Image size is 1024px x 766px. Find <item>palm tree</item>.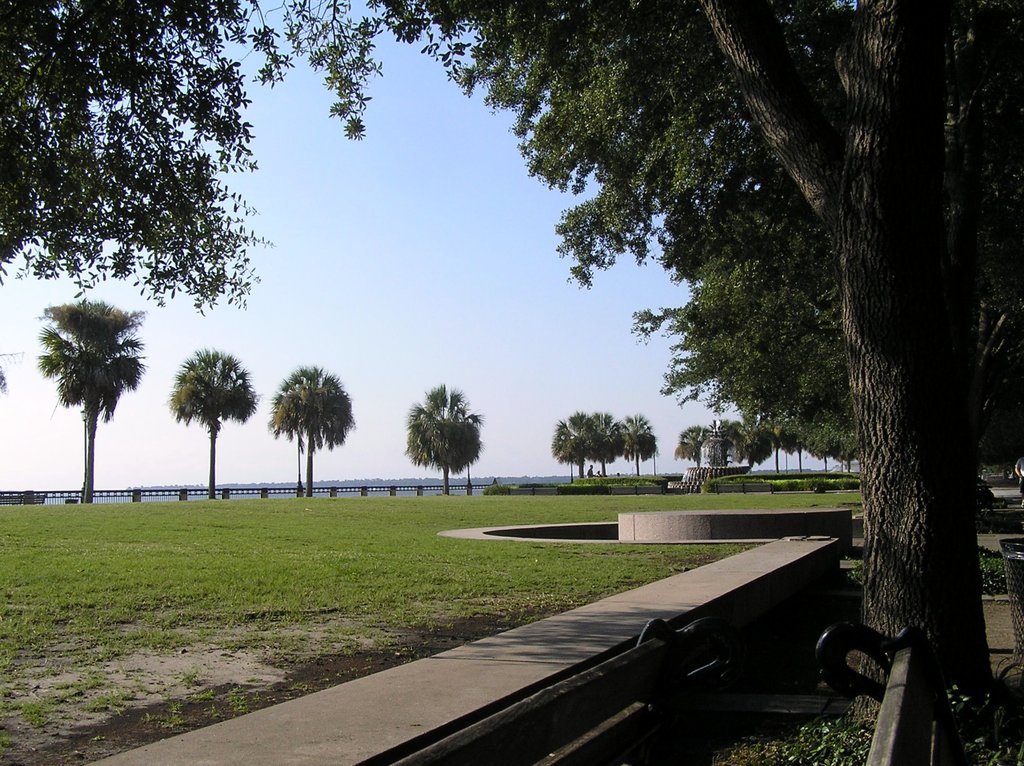
x1=614 y1=408 x2=666 y2=477.
